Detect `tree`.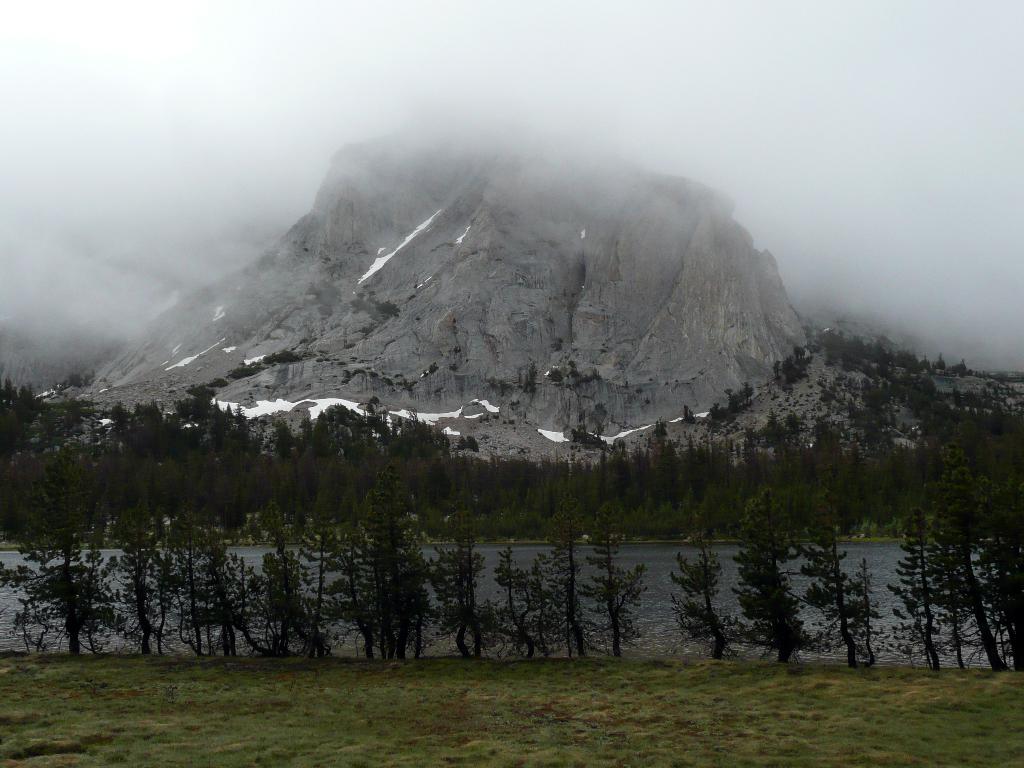
Detected at left=799, top=481, right=891, bottom=672.
